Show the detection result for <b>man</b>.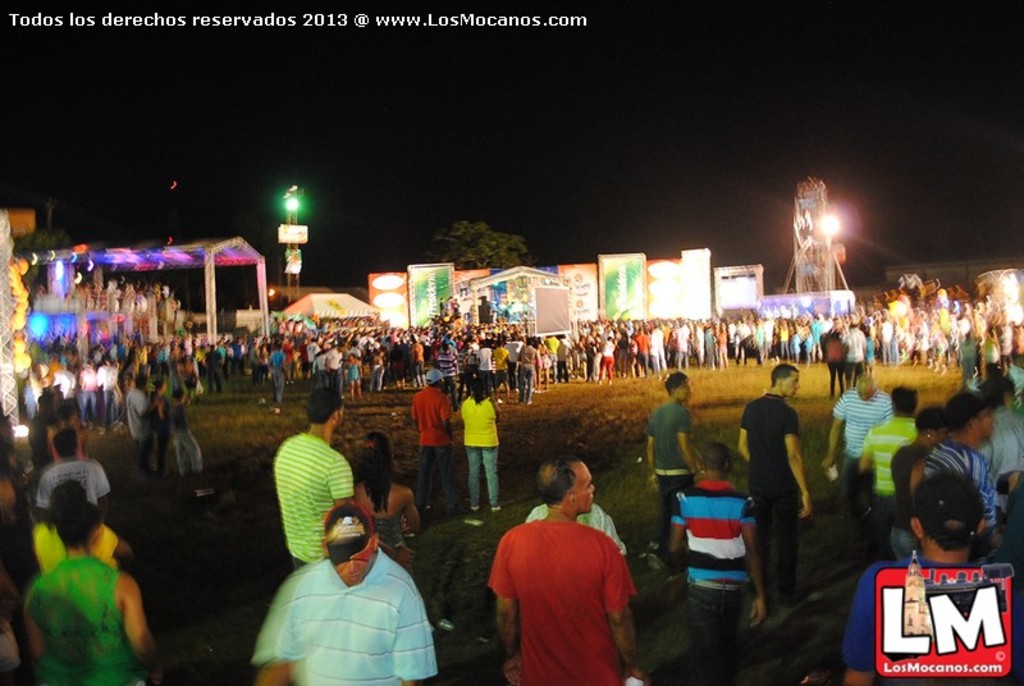
(412, 371, 457, 513).
